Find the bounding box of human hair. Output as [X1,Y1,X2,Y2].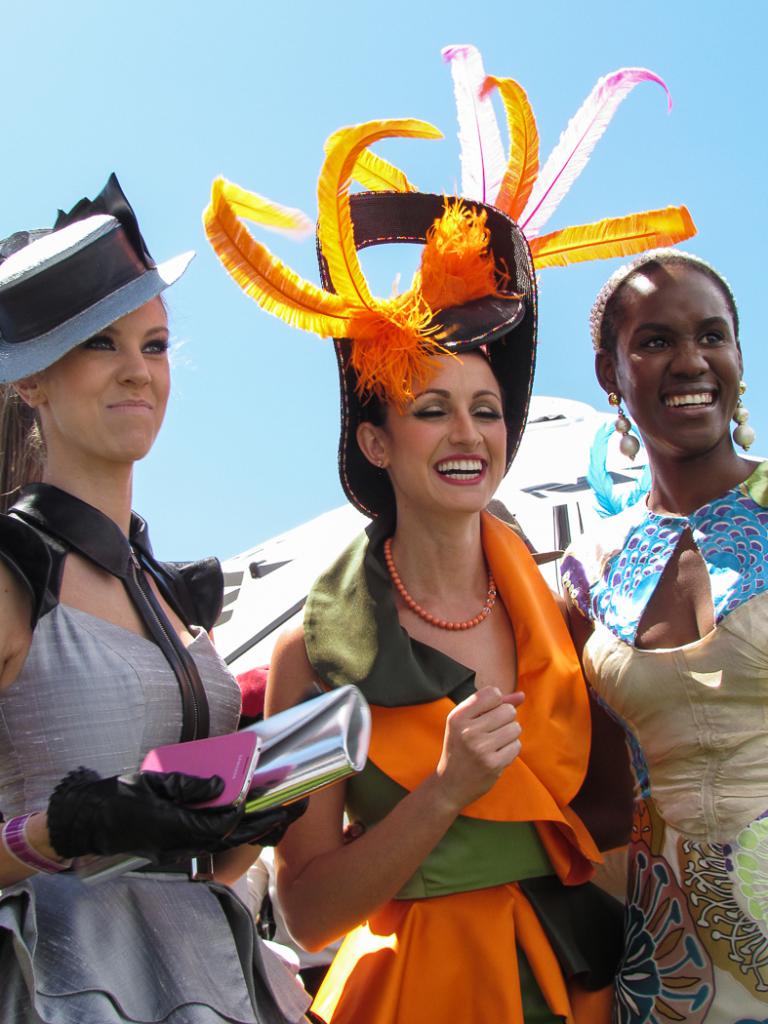
[0,289,190,526].
